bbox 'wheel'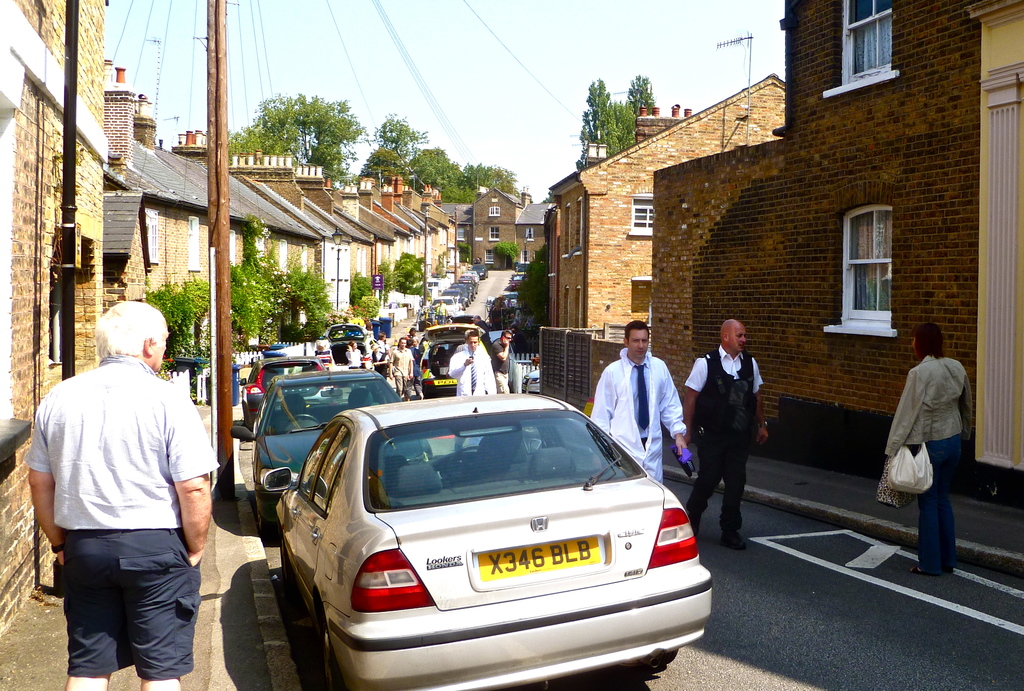
252,498,280,542
